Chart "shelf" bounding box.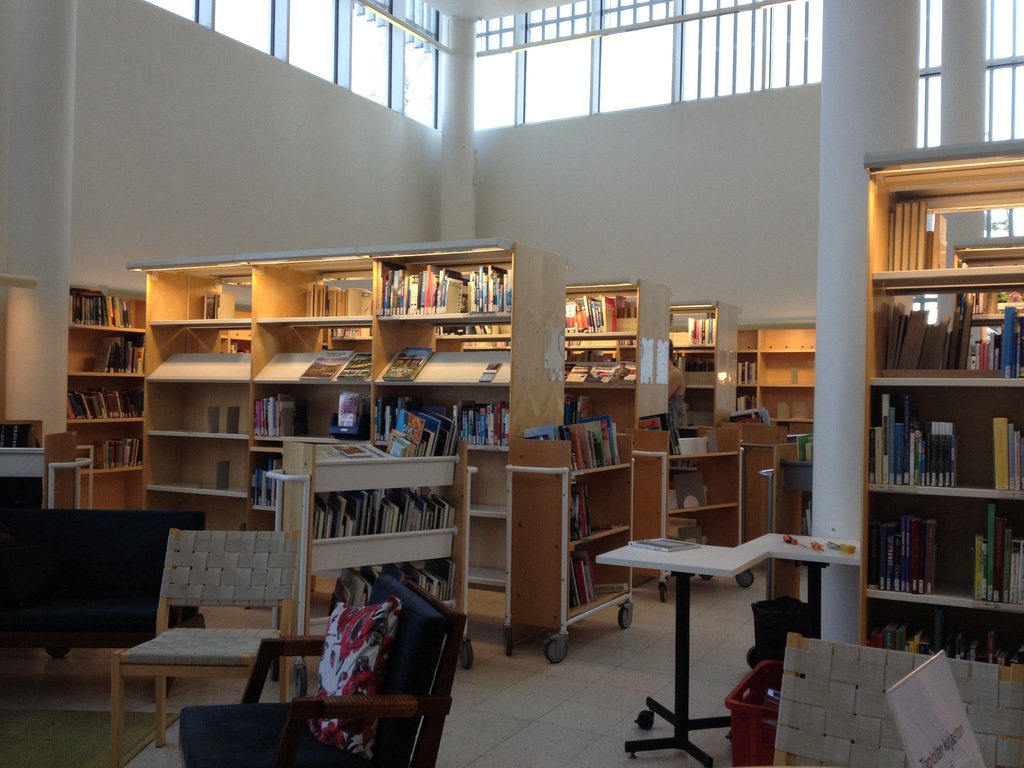
Charted: 68,284,145,475.
